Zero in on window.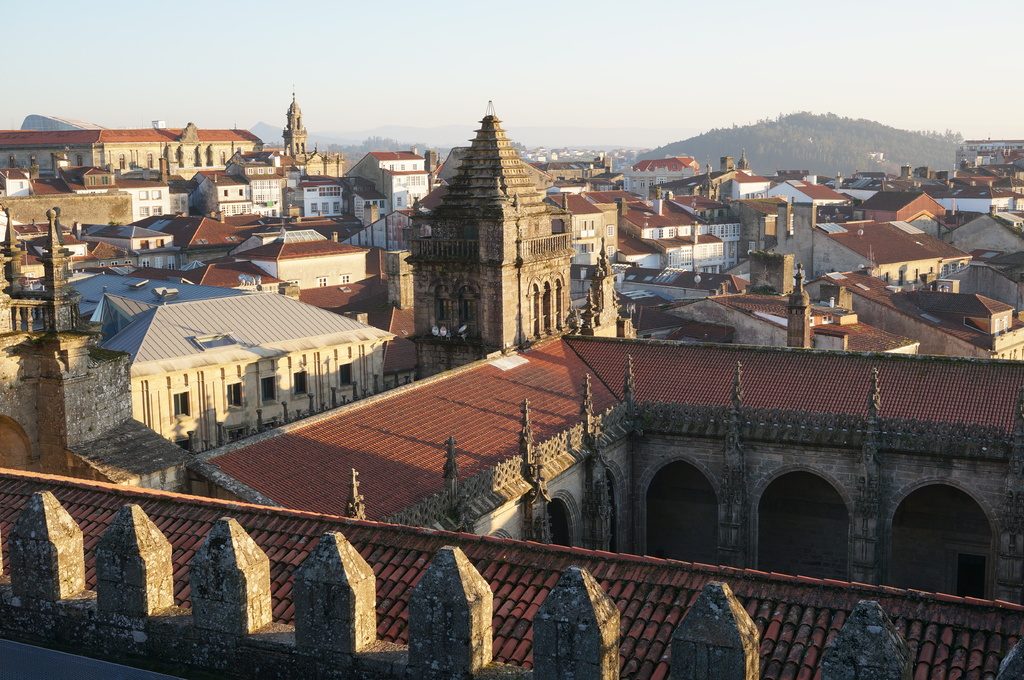
Zeroed in: [605,223,614,235].
